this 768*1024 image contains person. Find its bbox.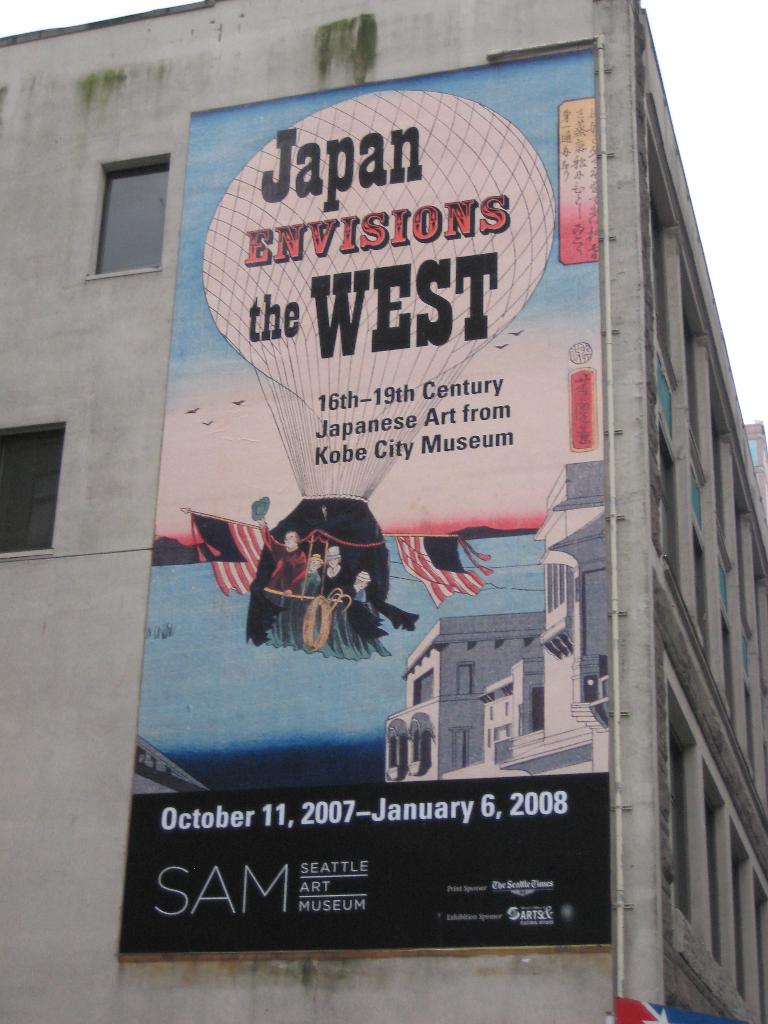
320,538,369,608.
